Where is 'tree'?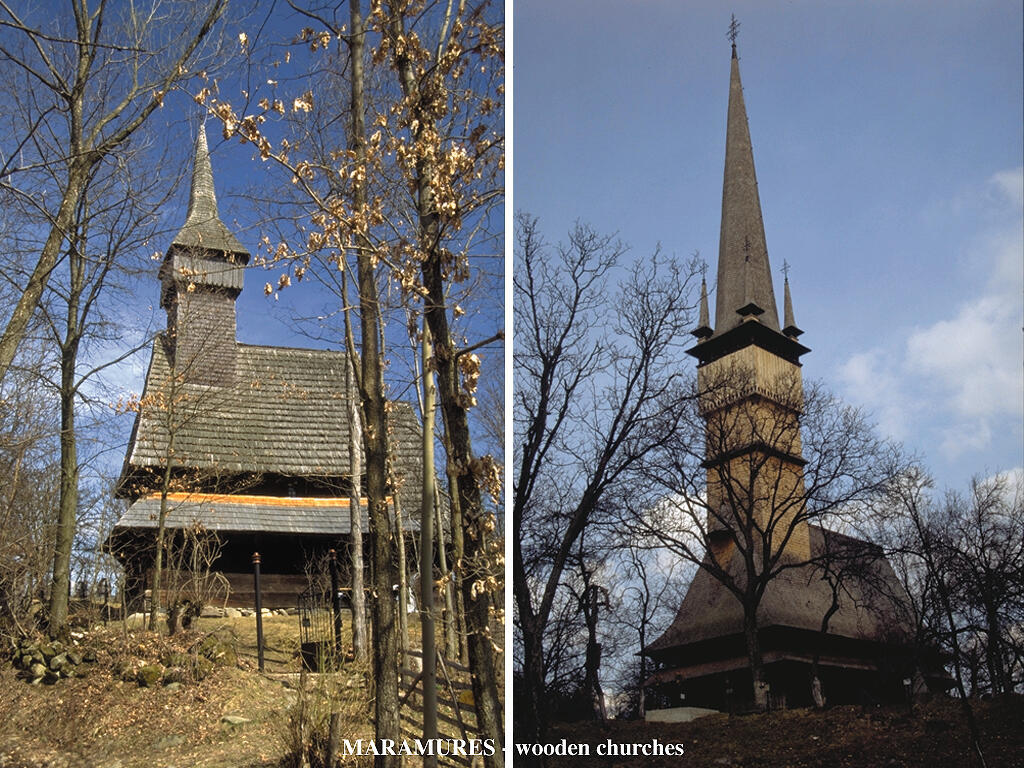
0:0:263:653.
